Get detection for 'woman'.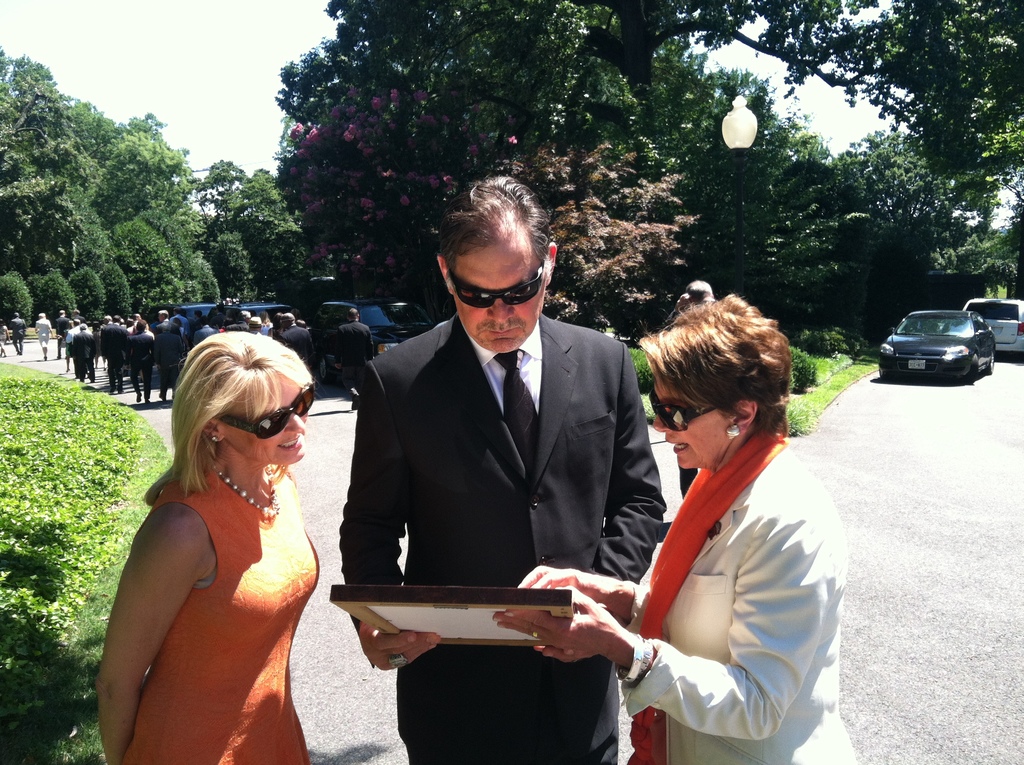
Detection: crop(95, 323, 325, 764).
